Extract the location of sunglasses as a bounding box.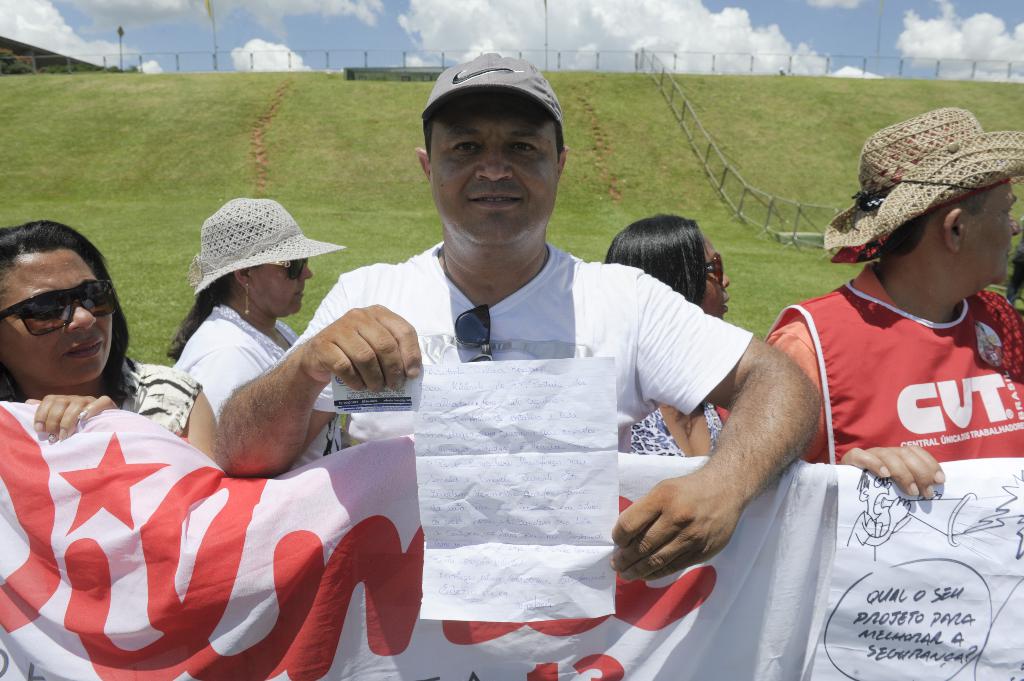
(0, 278, 118, 335).
